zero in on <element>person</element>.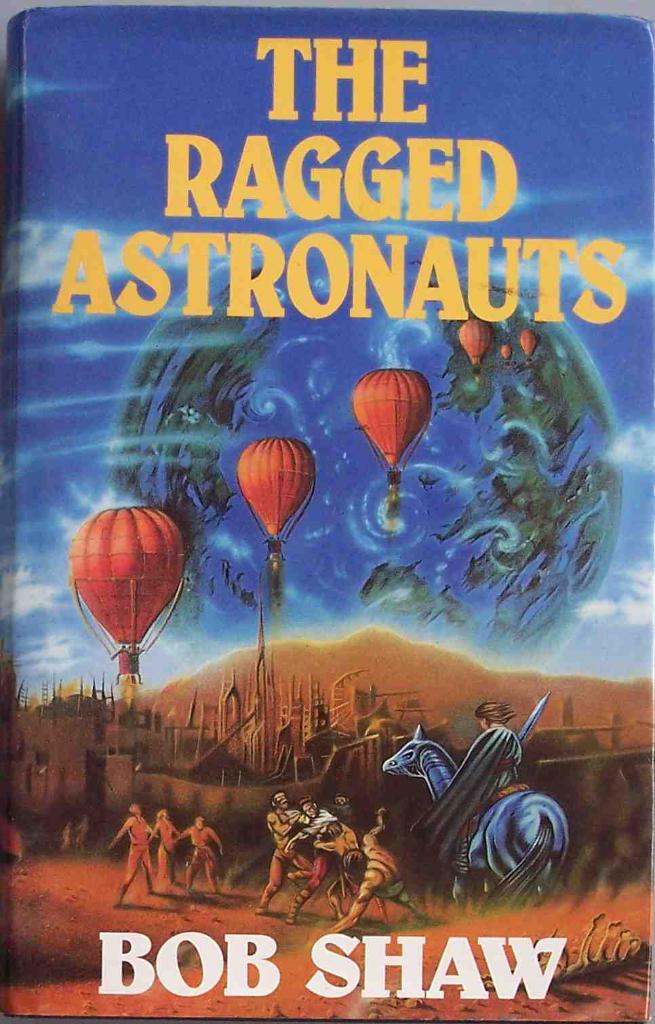
Zeroed in: <region>106, 801, 169, 901</region>.
